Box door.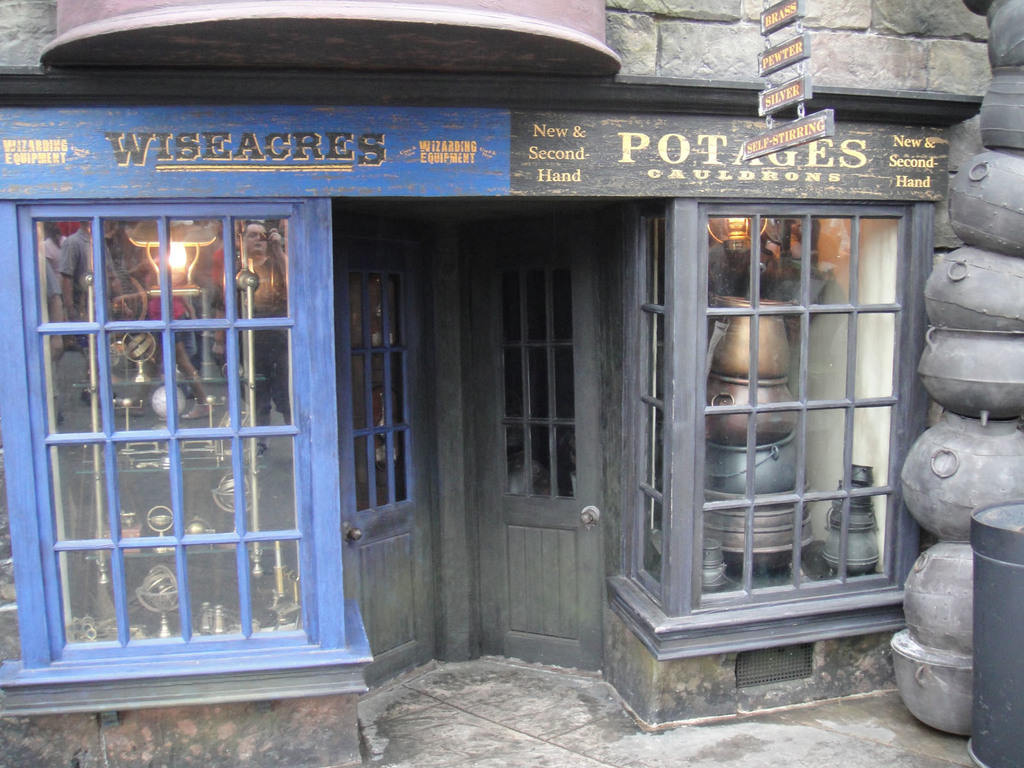
bbox=[335, 235, 445, 680].
